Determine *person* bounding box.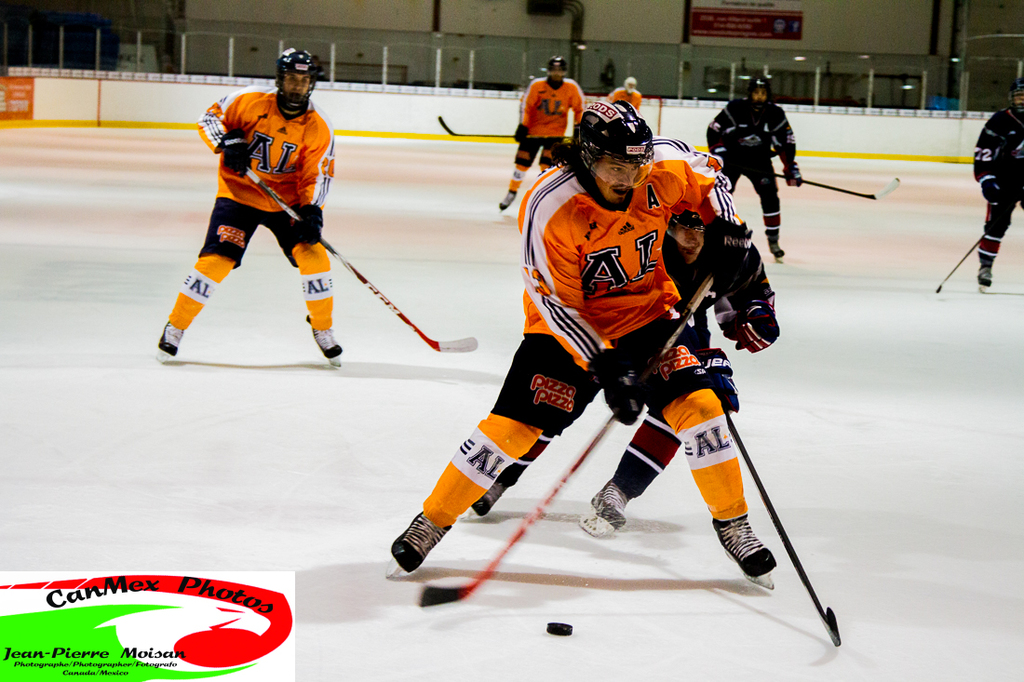
Determined: [166,48,383,386].
